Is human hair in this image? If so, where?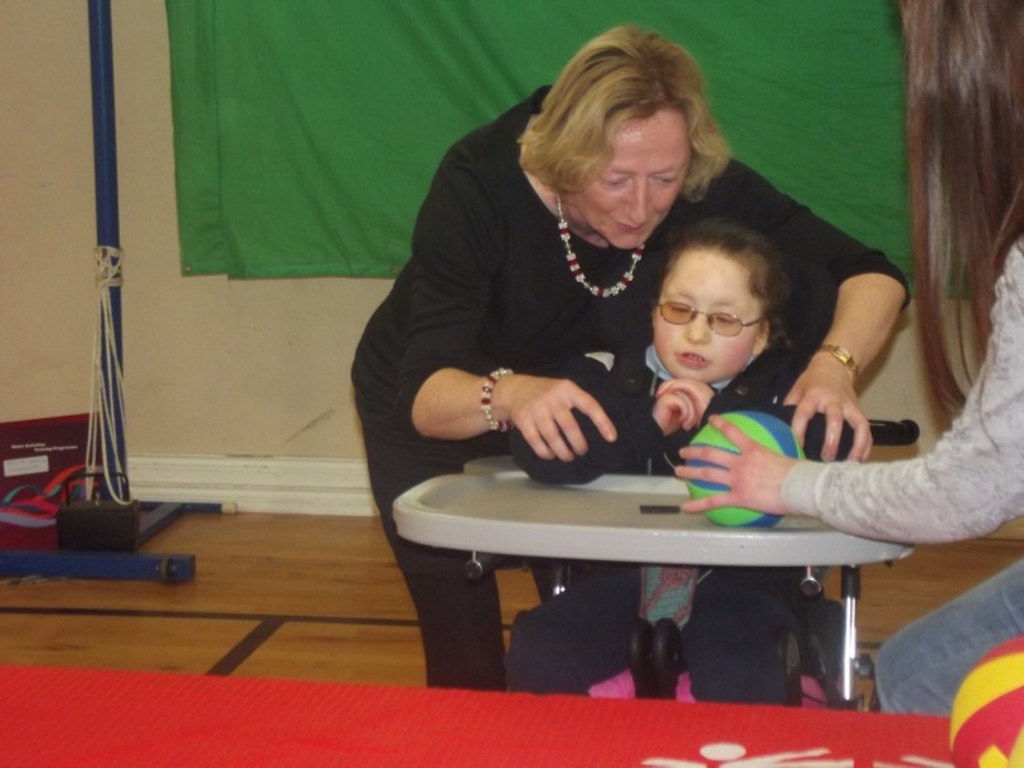
Yes, at [left=898, top=0, right=1023, bottom=453].
